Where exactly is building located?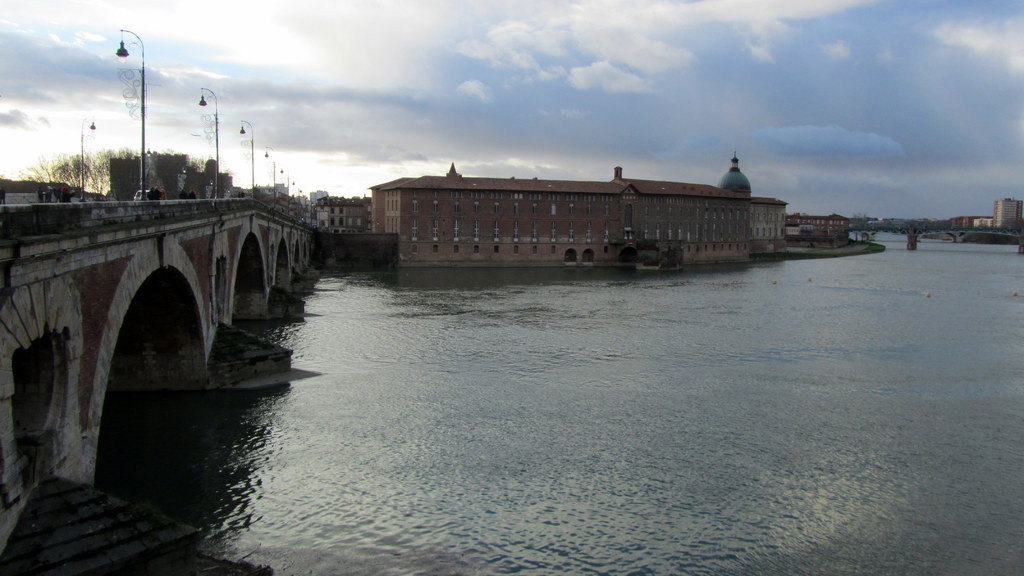
Its bounding box is region(951, 216, 991, 228).
